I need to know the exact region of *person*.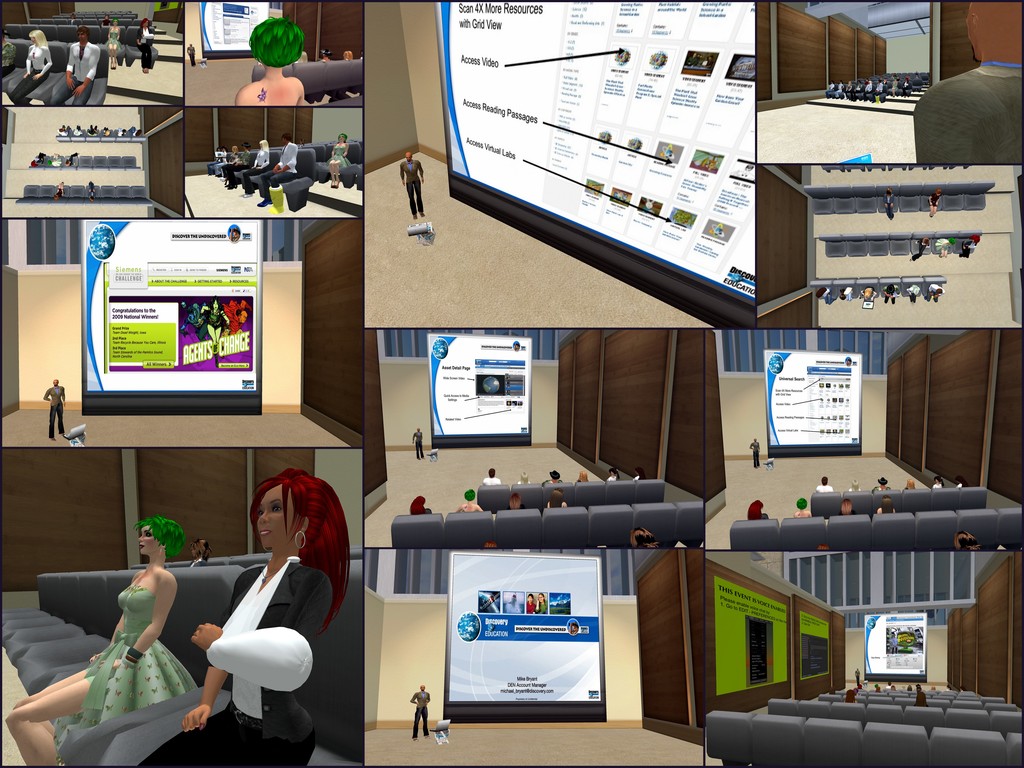
Region: locate(4, 30, 15, 73).
